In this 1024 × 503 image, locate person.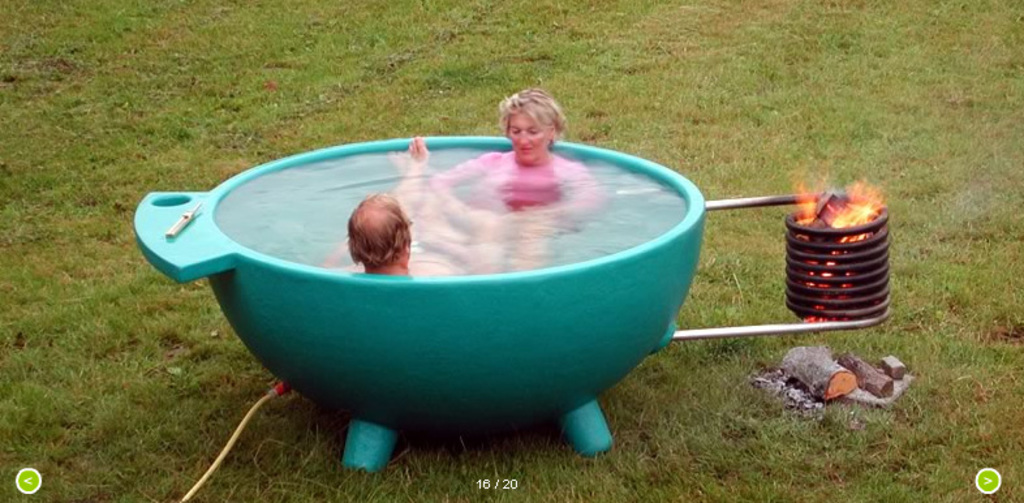
Bounding box: bbox=[334, 125, 489, 292].
